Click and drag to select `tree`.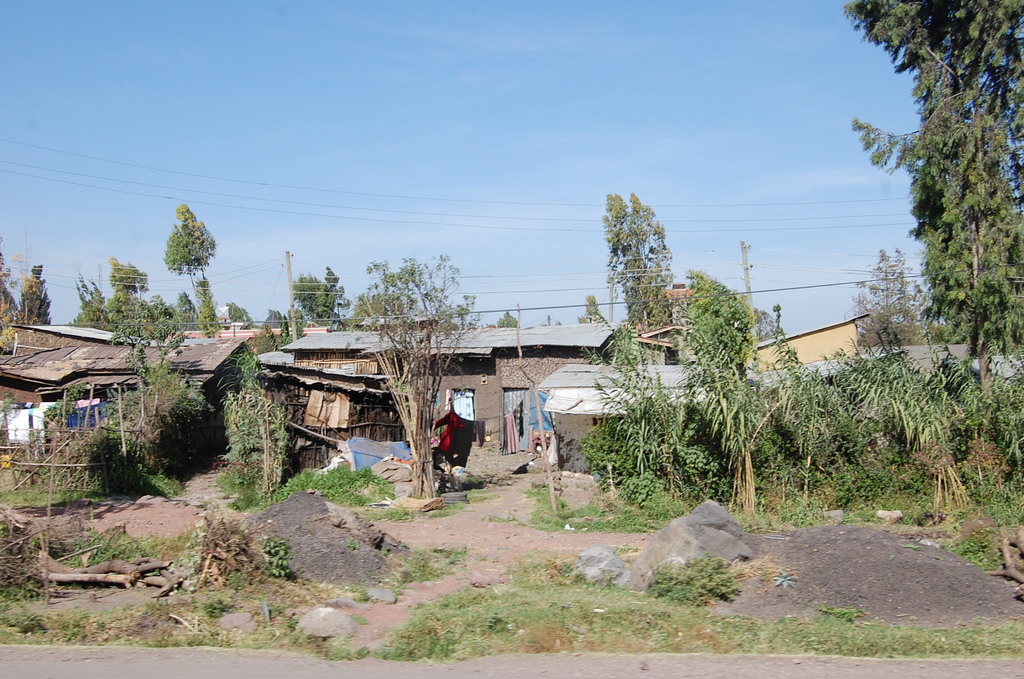
Selection: left=348, top=255, right=475, bottom=341.
